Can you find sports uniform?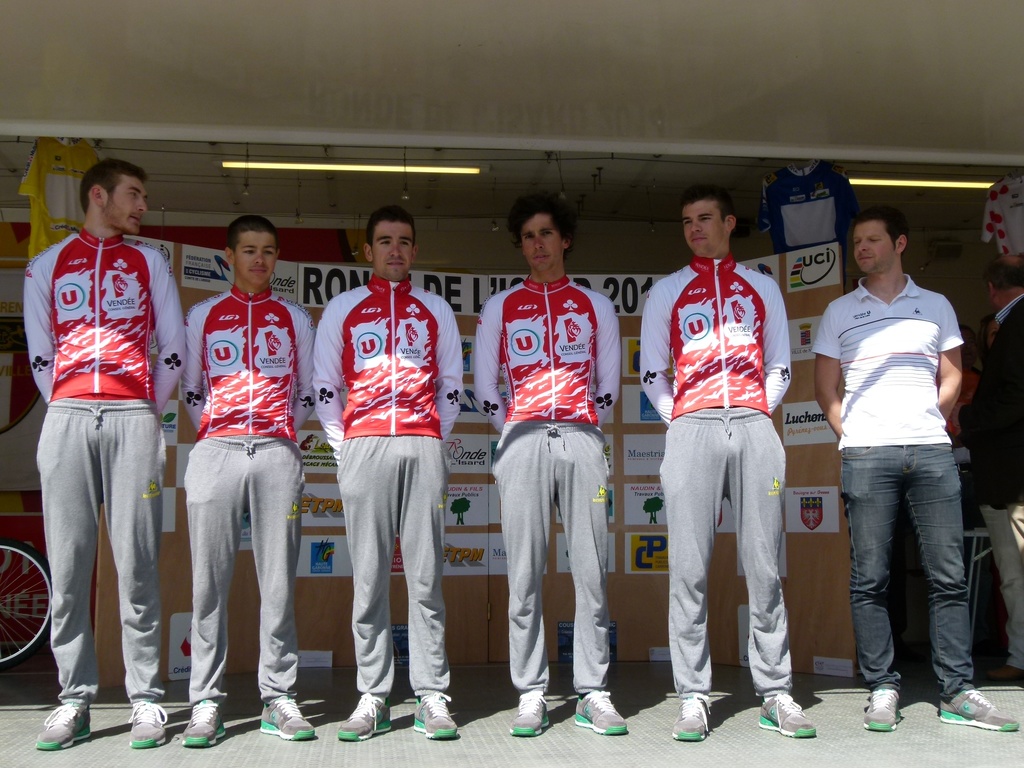
Yes, bounding box: 471 265 637 733.
